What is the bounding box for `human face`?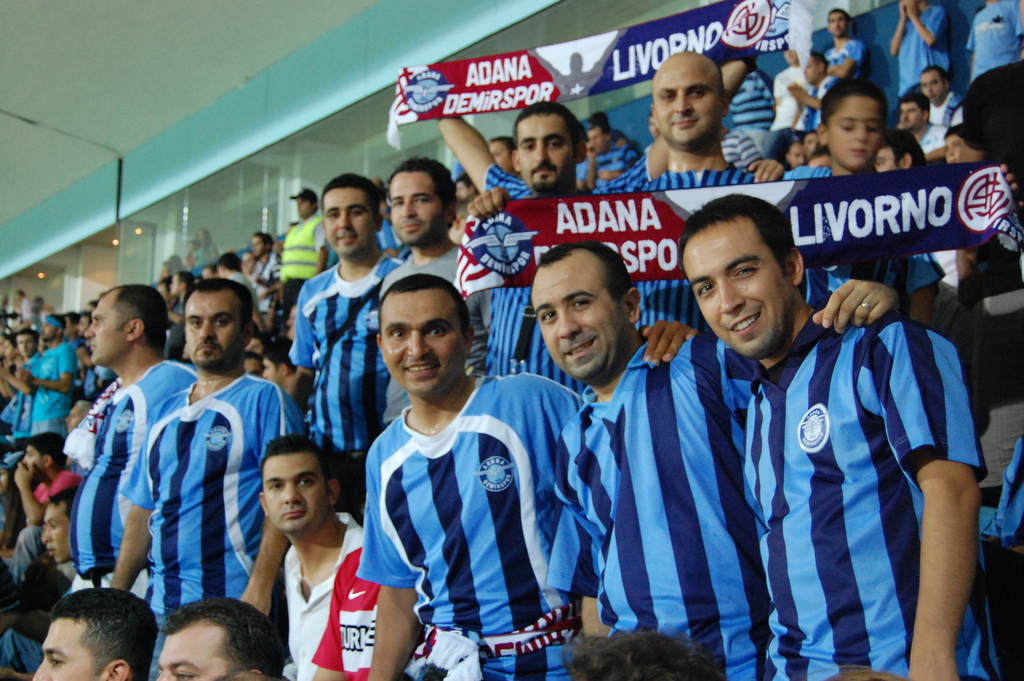
detection(264, 356, 282, 384).
